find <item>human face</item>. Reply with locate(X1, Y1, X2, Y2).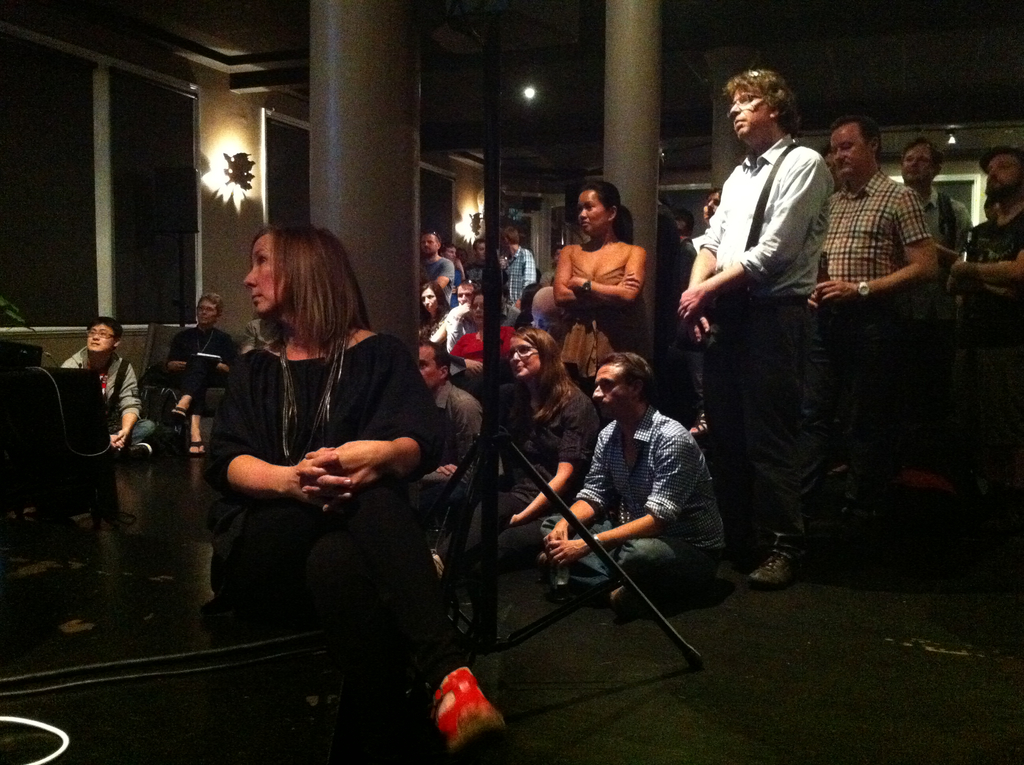
locate(833, 131, 863, 188).
